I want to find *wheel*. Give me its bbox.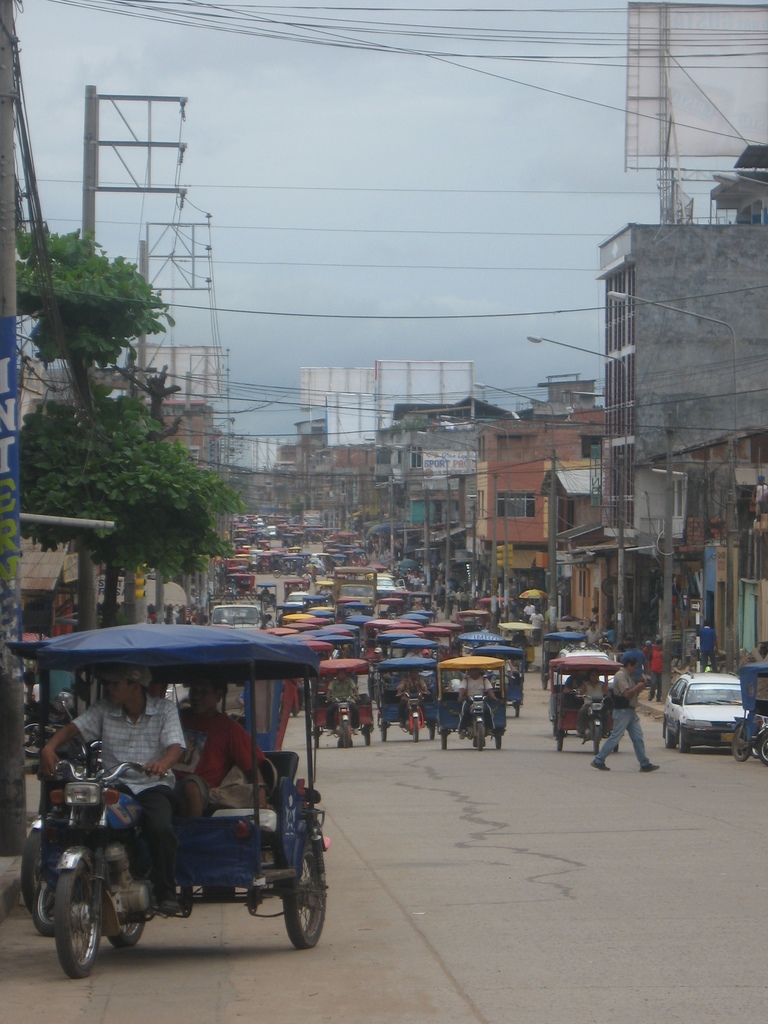
(439, 728, 453, 749).
